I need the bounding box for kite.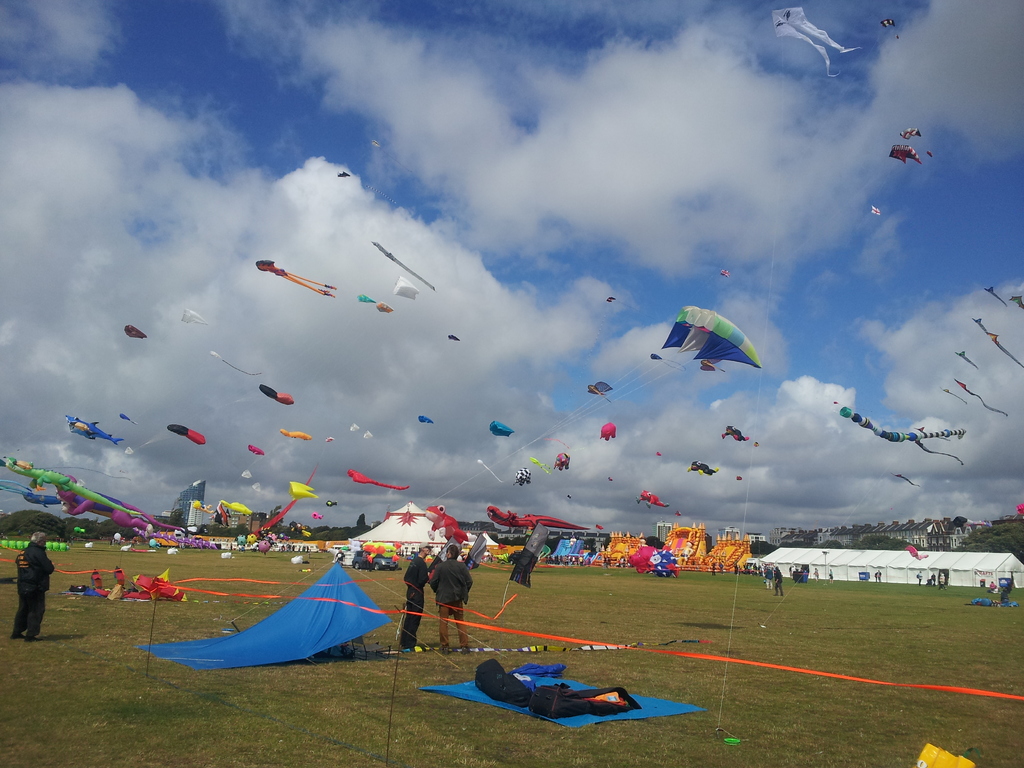
Here it is: region(877, 16, 900, 42).
